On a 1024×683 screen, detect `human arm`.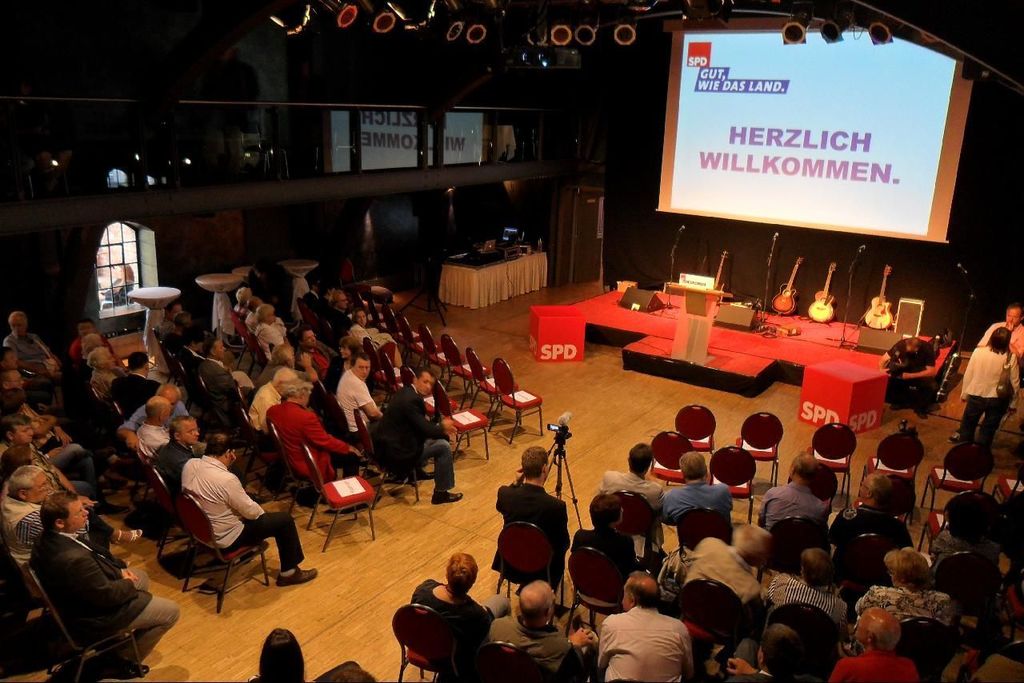
(630, 540, 635, 563).
